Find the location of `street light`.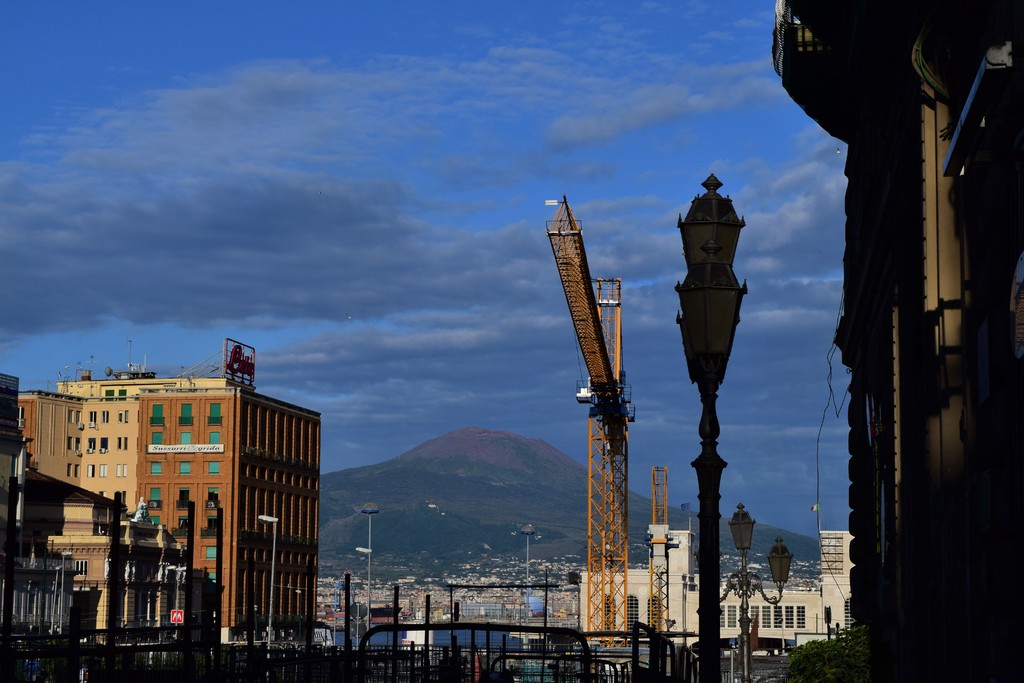
Location: (x1=58, y1=549, x2=76, y2=636).
